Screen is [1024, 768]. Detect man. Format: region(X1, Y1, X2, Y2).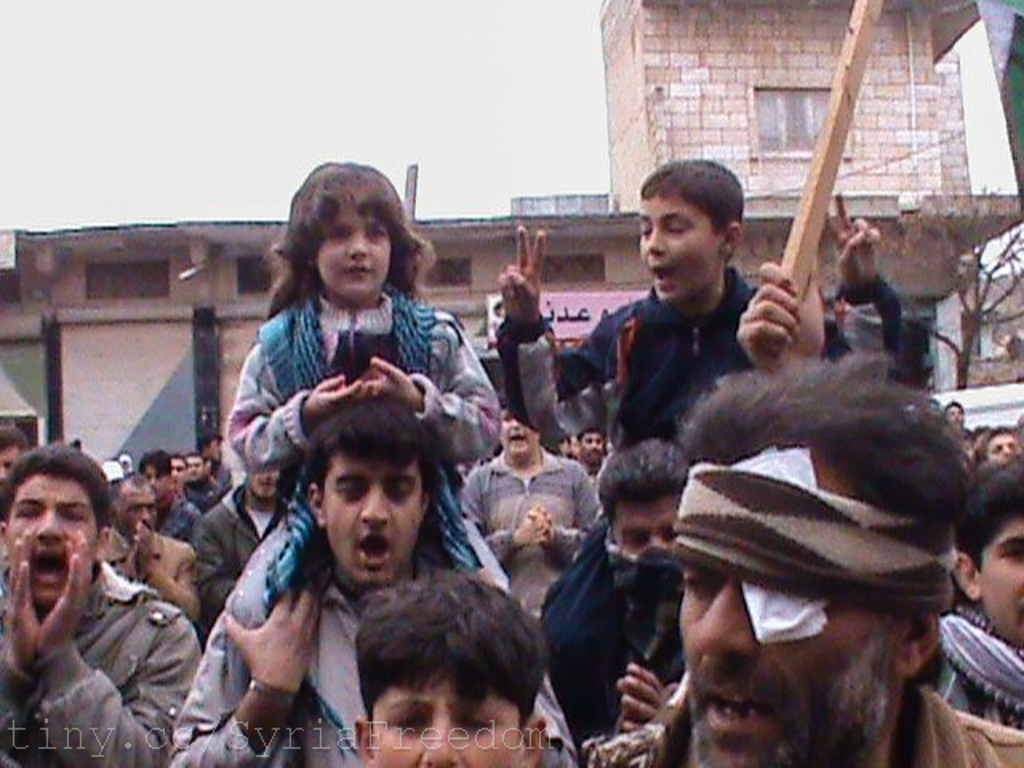
region(0, 450, 168, 754).
